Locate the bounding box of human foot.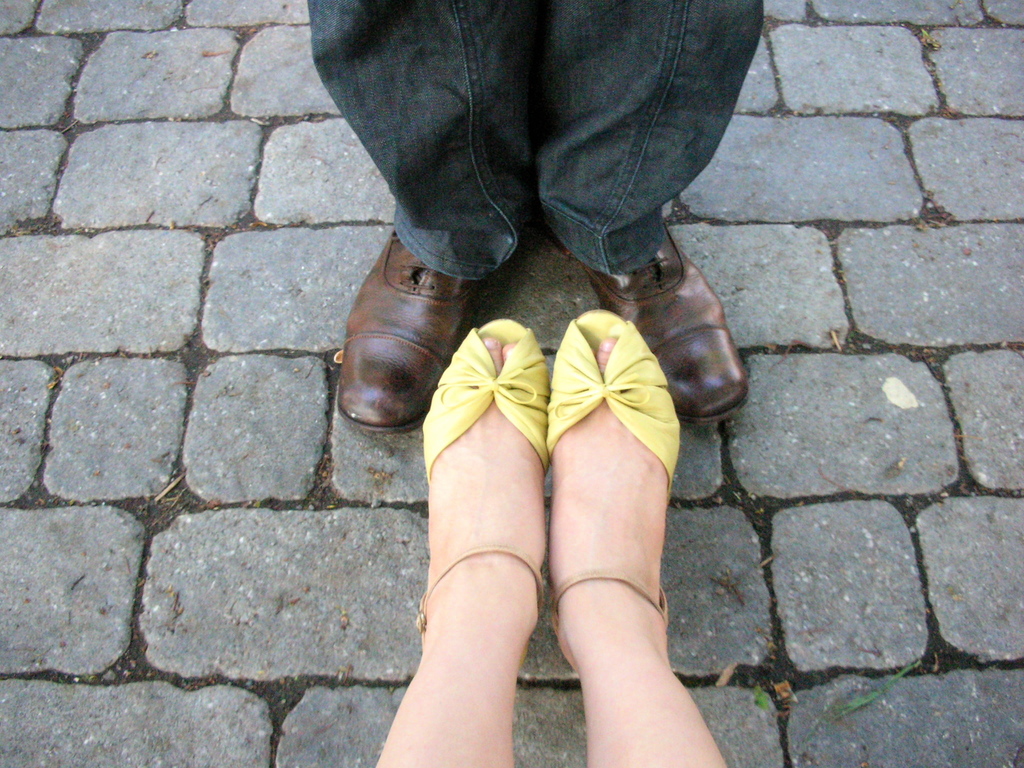
Bounding box: [x1=333, y1=218, x2=490, y2=445].
